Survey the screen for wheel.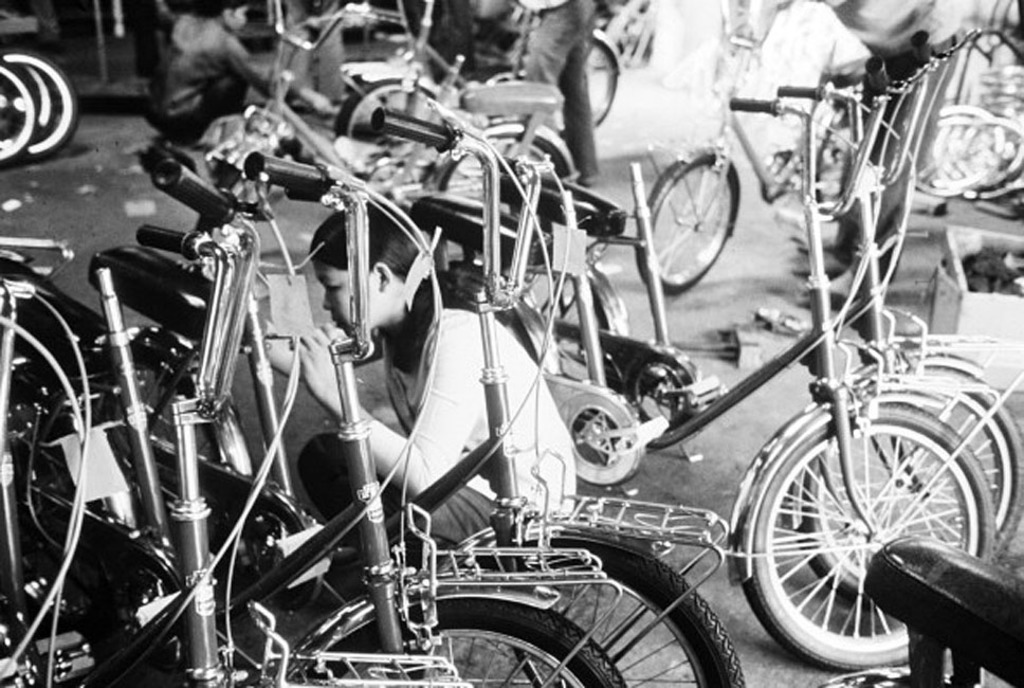
Survey found: {"left": 436, "top": 133, "right": 574, "bottom": 214}.
